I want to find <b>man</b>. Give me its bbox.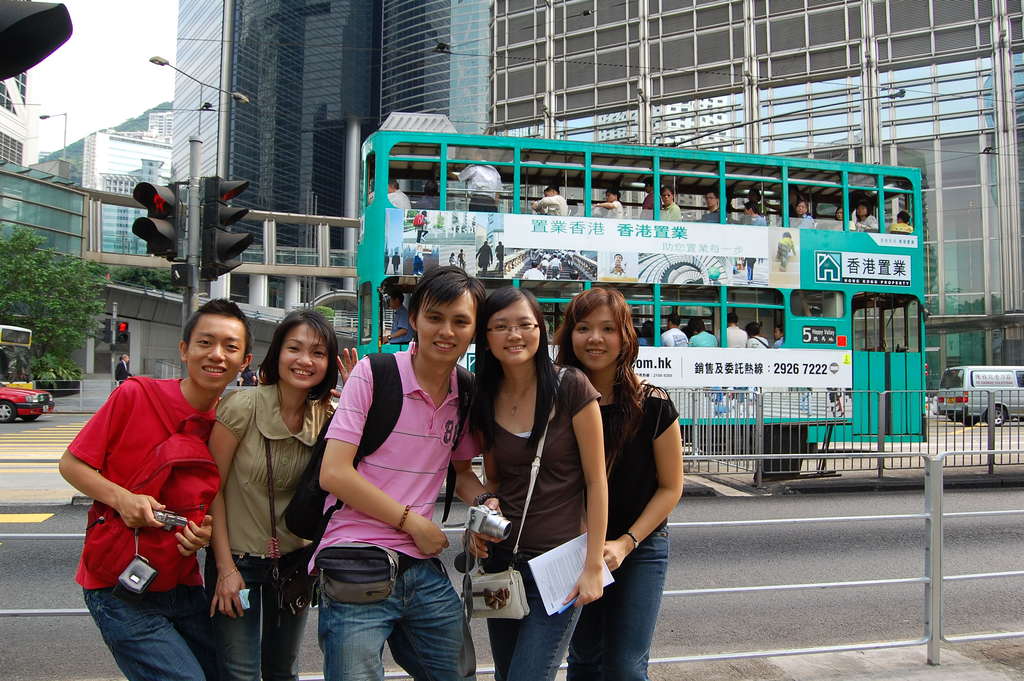
select_region(366, 177, 412, 213).
